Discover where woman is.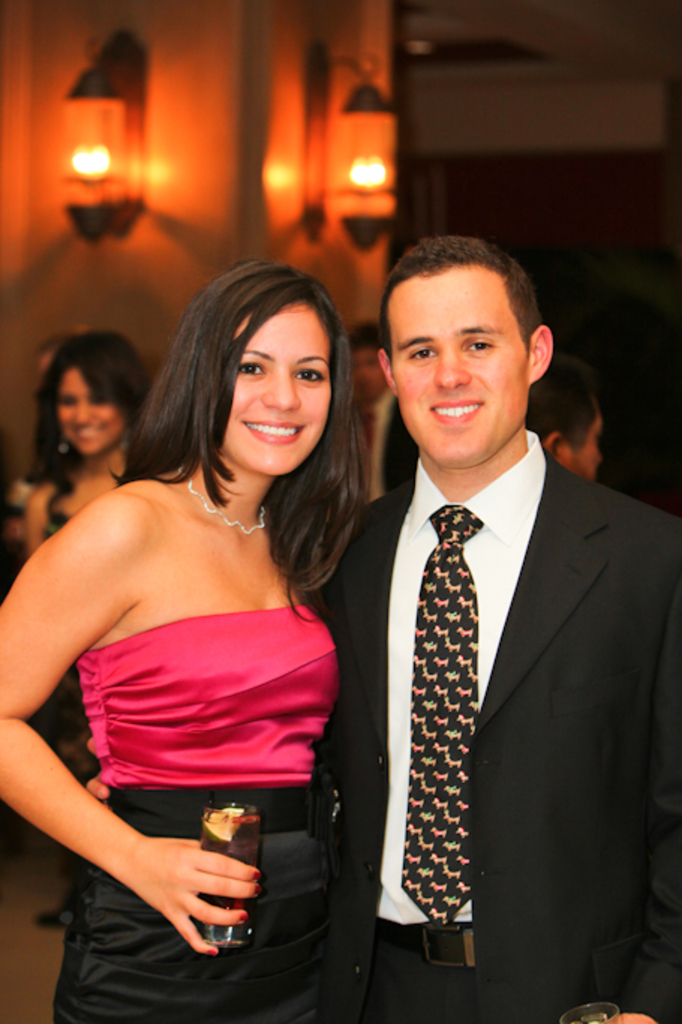
Discovered at (25, 232, 385, 1012).
